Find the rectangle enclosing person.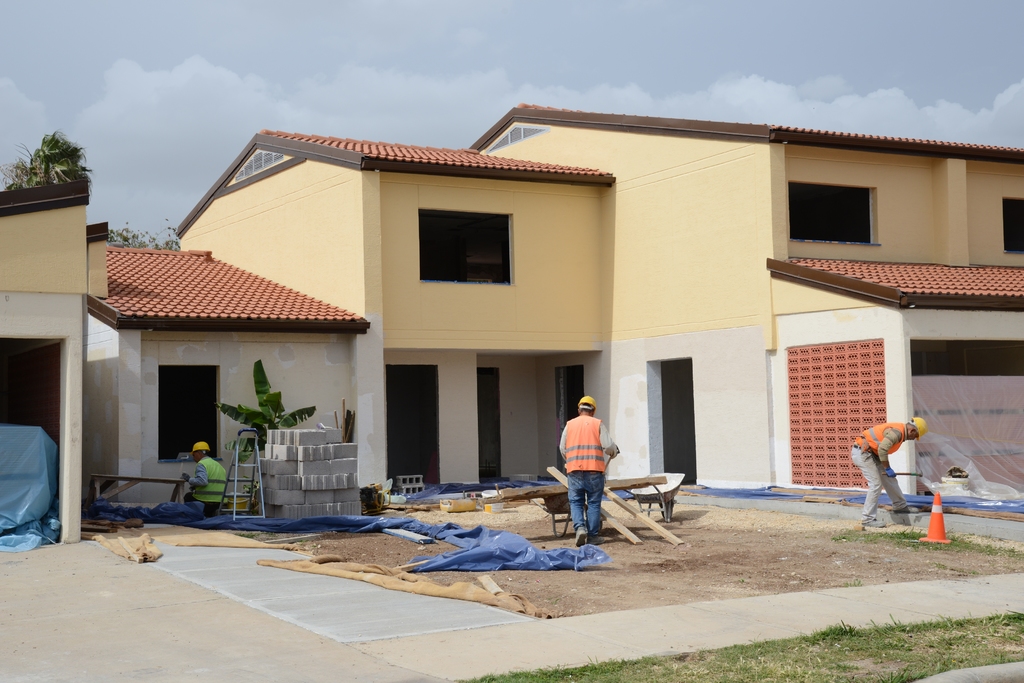
x1=188 y1=451 x2=232 y2=513.
